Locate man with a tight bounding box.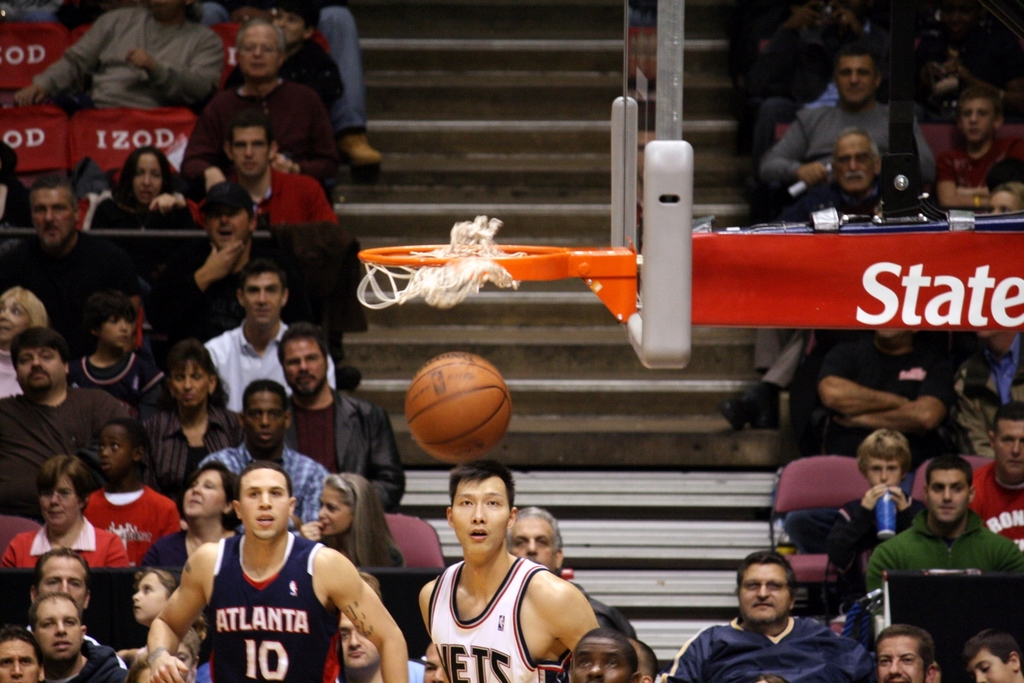
detection(184, 370, 328, 541).
